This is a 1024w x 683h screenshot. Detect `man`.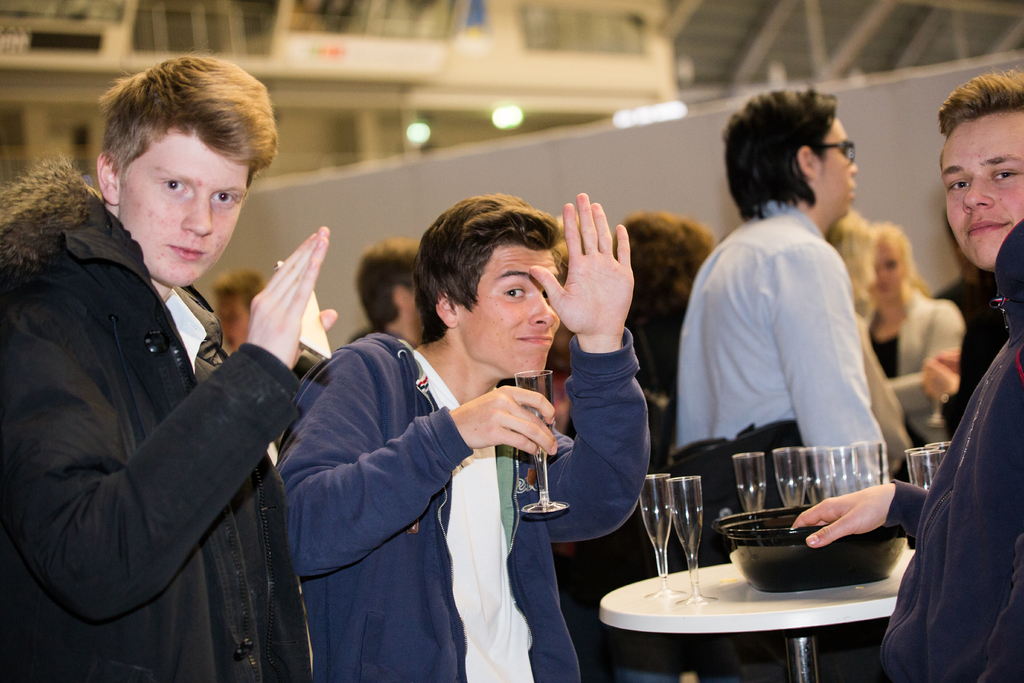
(x1=271, y1=183, x2=657, y2=682).
